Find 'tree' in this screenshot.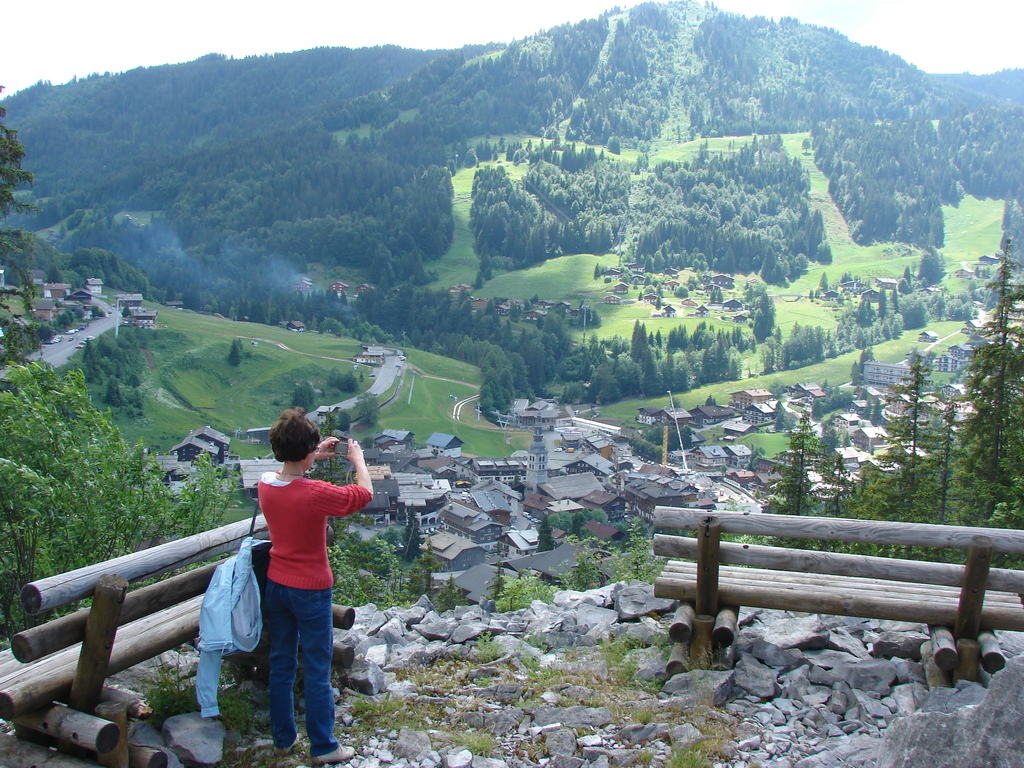
The bounding box for 'tree' is {"x1": 294, "y1": 383, "x2": 317, "y2": 407}.
